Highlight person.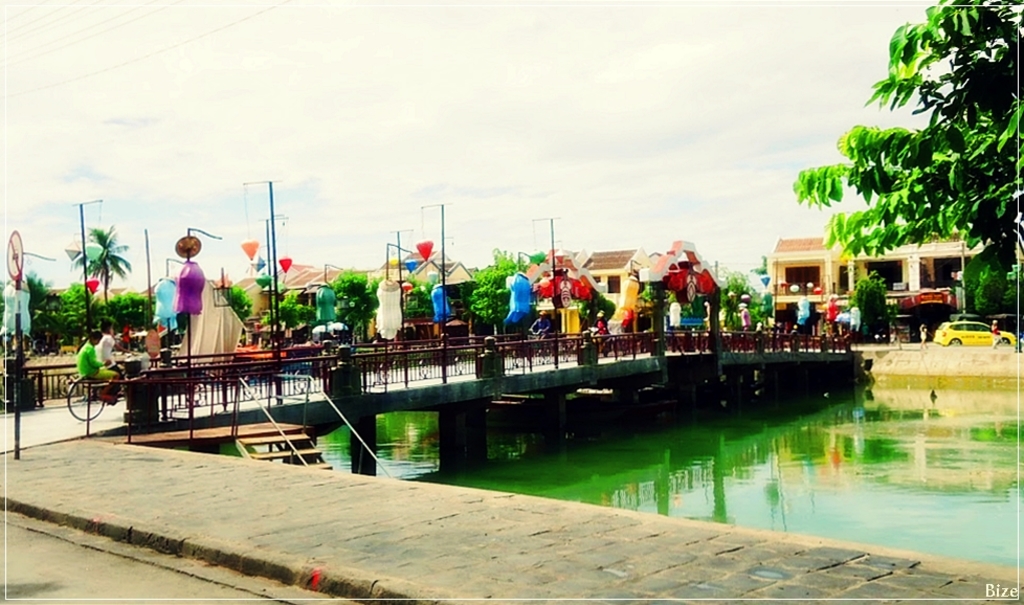
Highlighted region: crop(529, 308, 551, 350).
